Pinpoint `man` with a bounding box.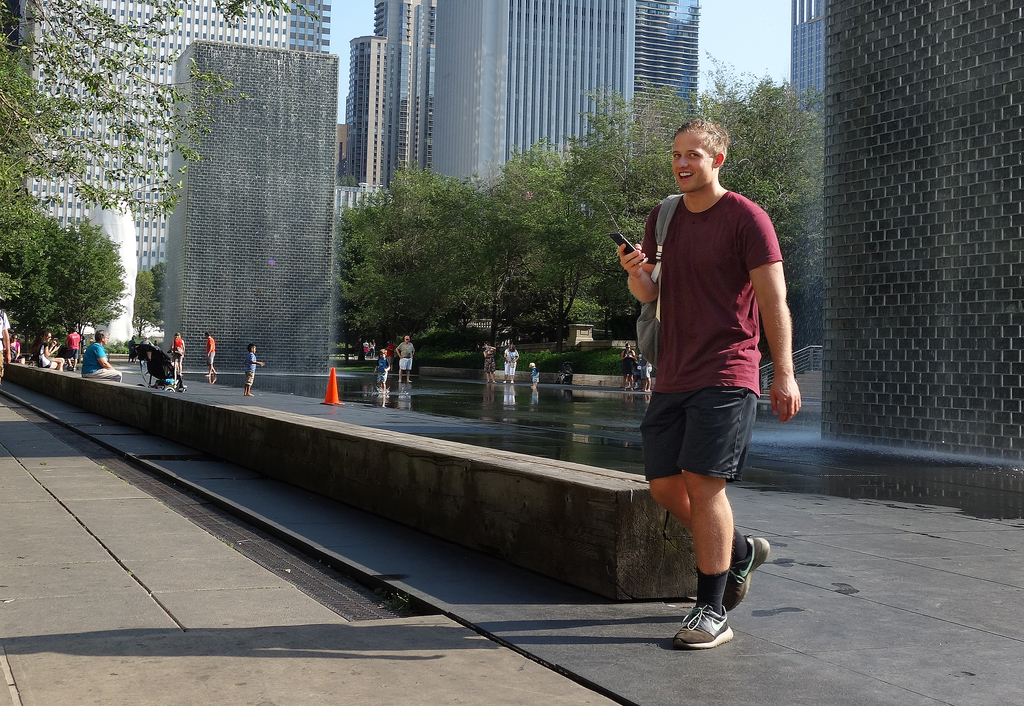
{"left": 396, "top": 335, "right": 414, "bottom": 384}.
